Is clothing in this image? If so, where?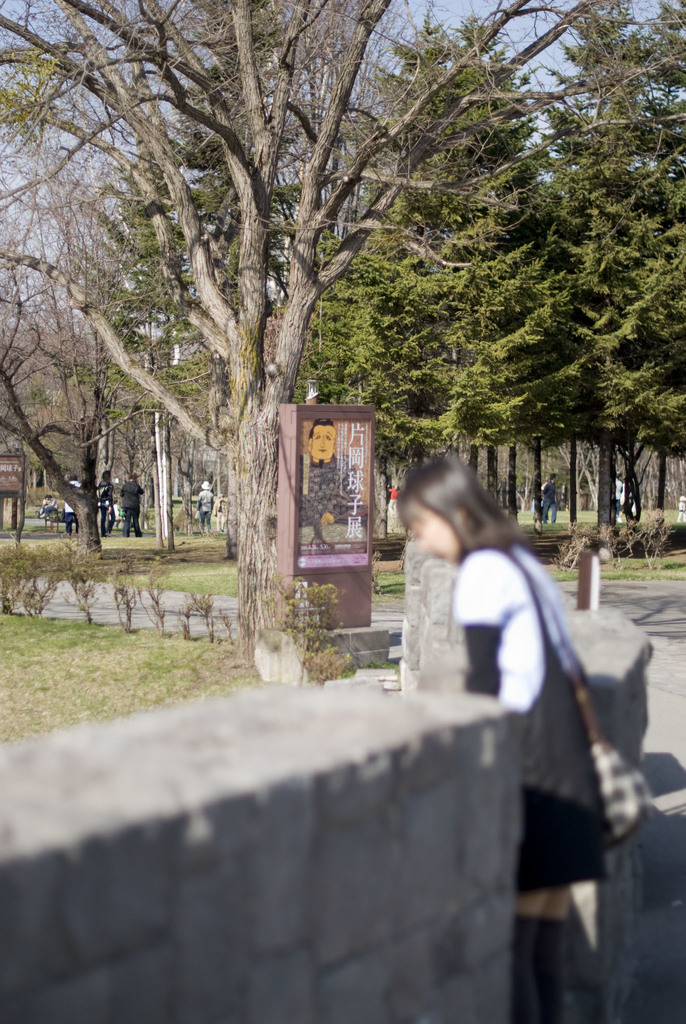
Yes, at bbox=[197, 491, 216, 536].
